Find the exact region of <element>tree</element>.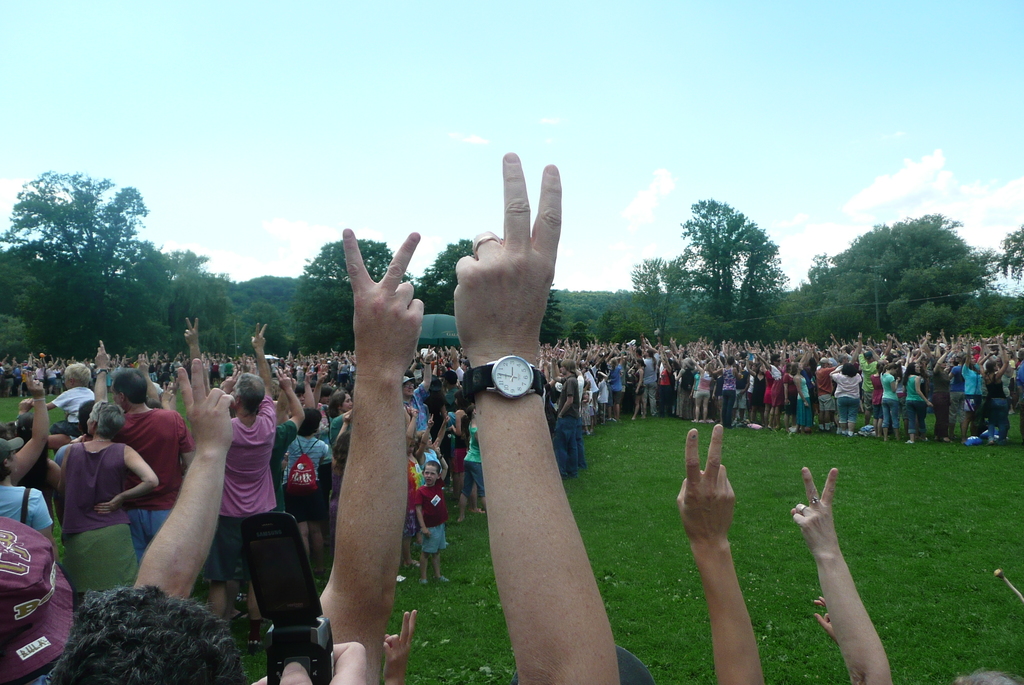
Exact region: BBox(808, 247, 831, 301).
